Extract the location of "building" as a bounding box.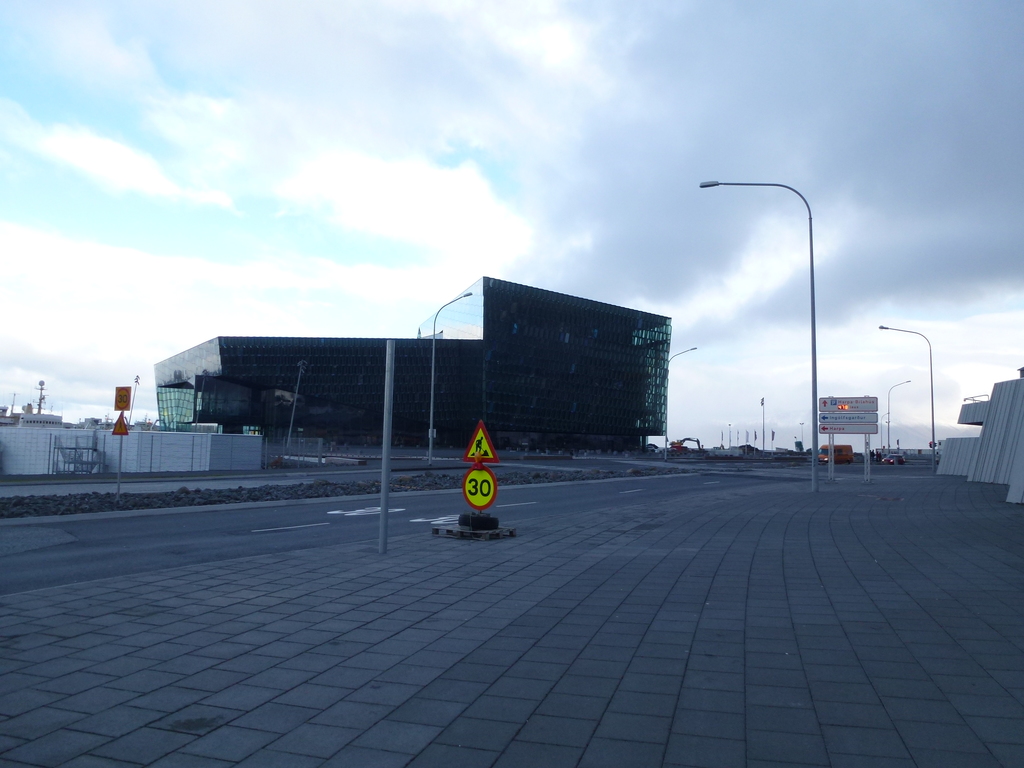
bbox(153, 276, 671, 452).
